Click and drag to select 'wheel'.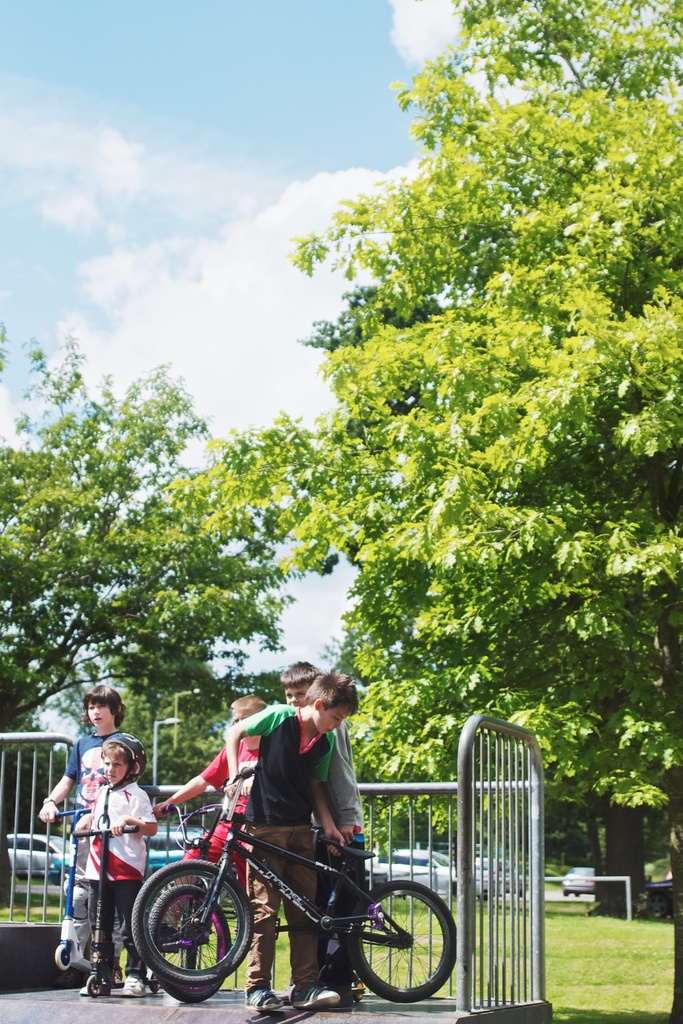
Selection: locate(363, 895, 450, 997).
